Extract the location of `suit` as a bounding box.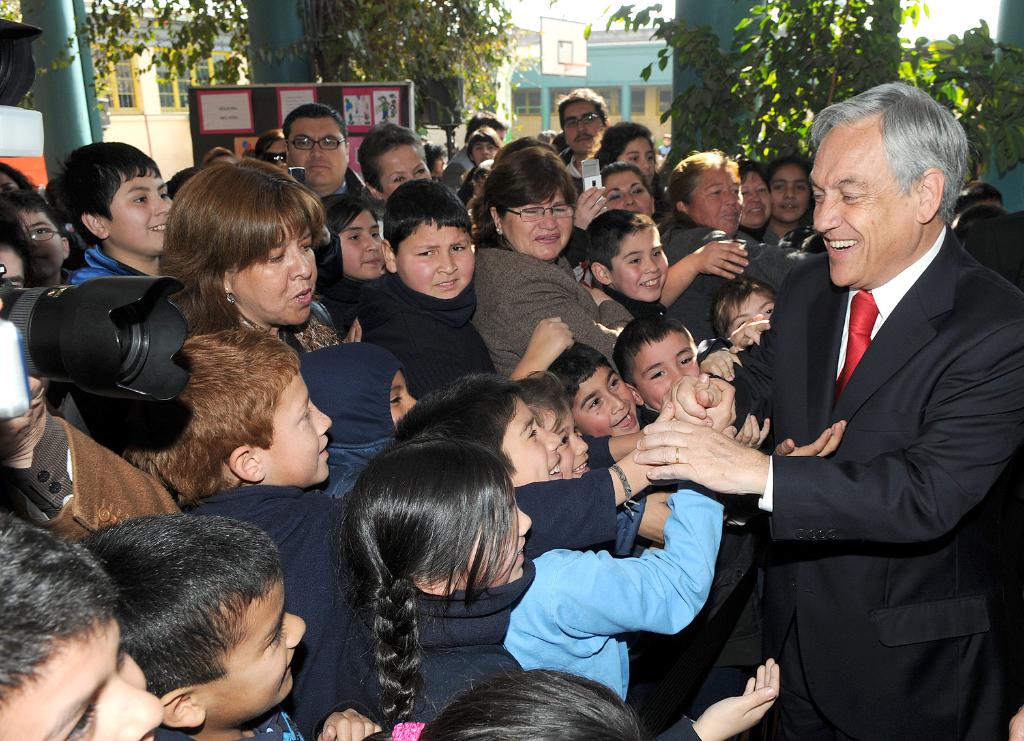
<bbox>711, 45, 1014, 740</bbox>.
